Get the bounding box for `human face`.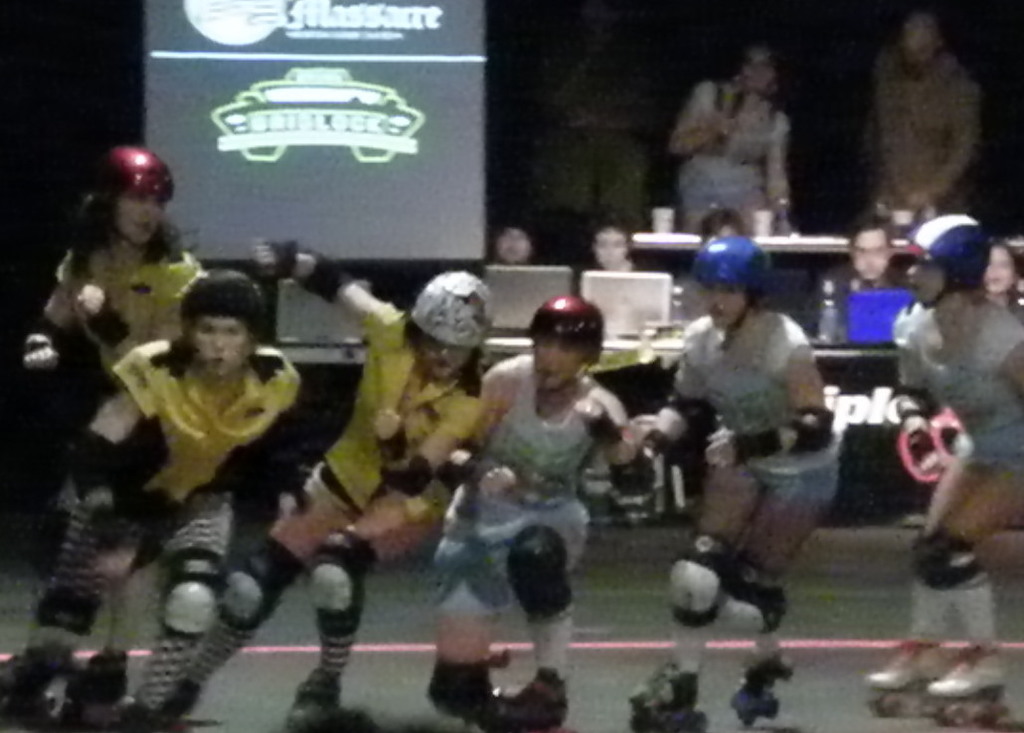
detection(500, 231, 531, 262).
